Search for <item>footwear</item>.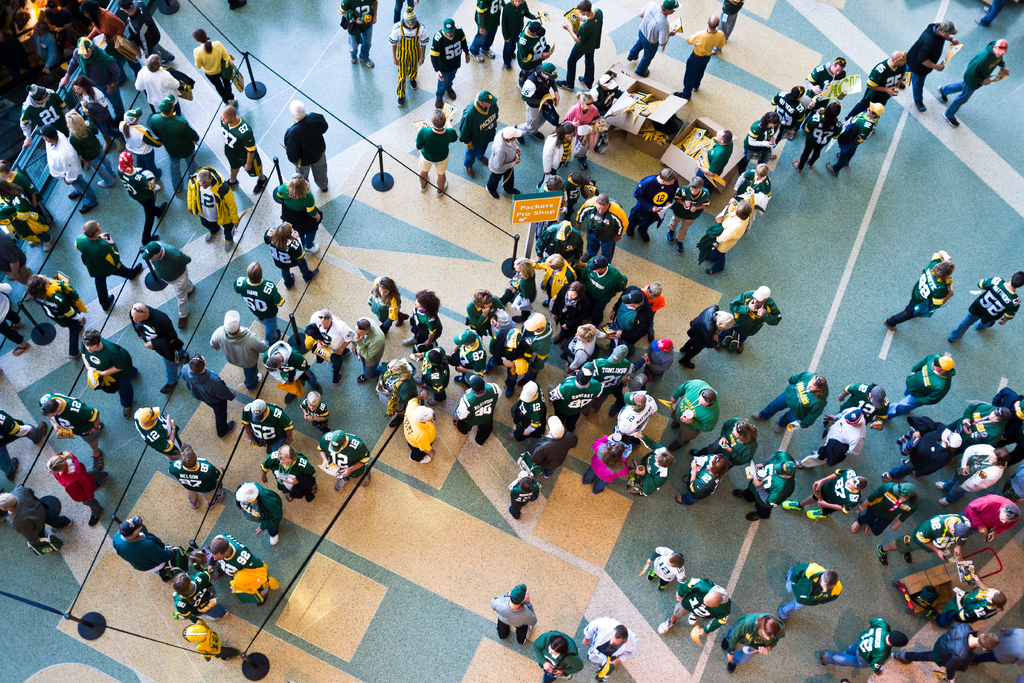
Found at x1=671 y1=91 x2=693 y2=99.
